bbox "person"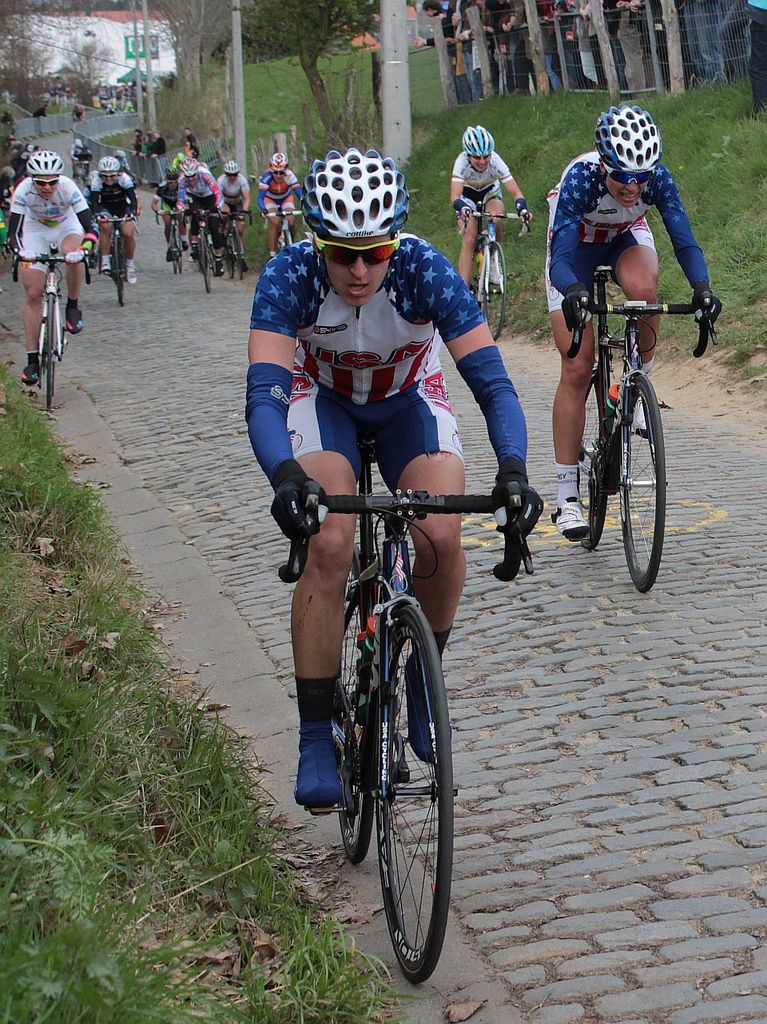
(x1=214, y1=160, x2=248, y2=248)
